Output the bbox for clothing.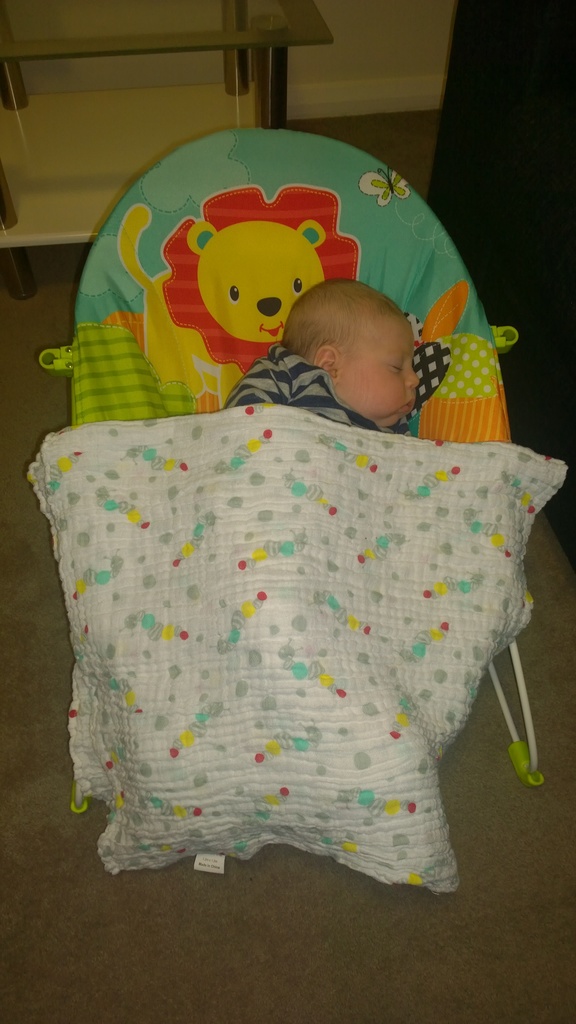
223:339:413:438.
